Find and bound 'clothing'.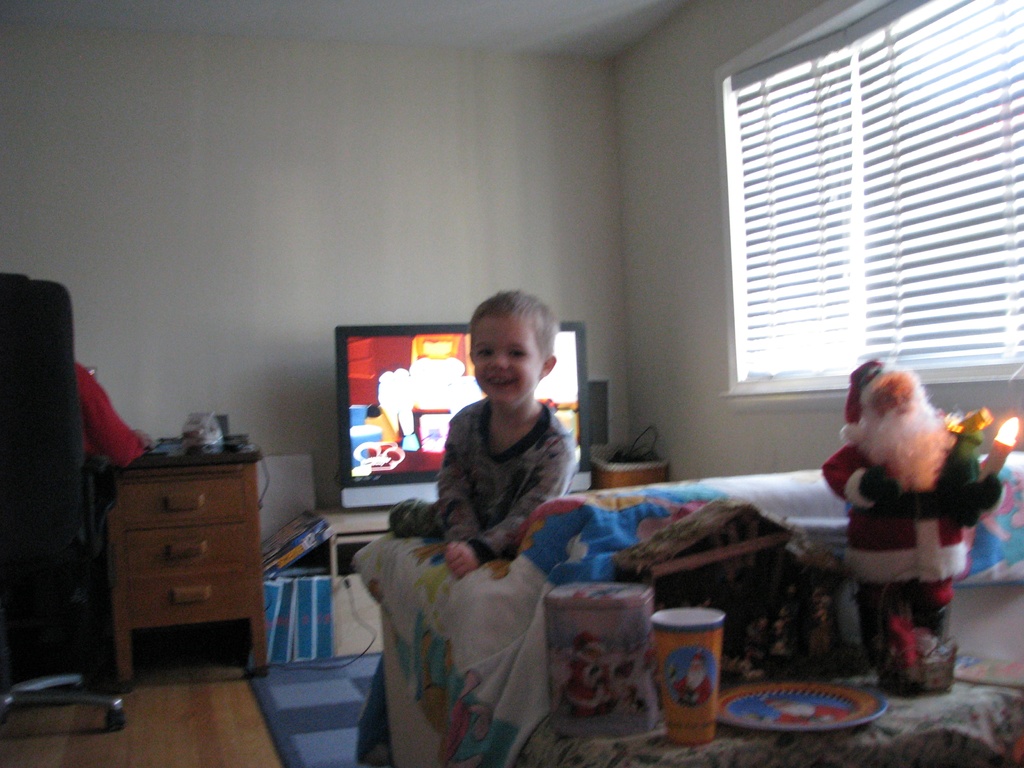
Bound: [x1=78, y1=359, x2=150, y2=470].
